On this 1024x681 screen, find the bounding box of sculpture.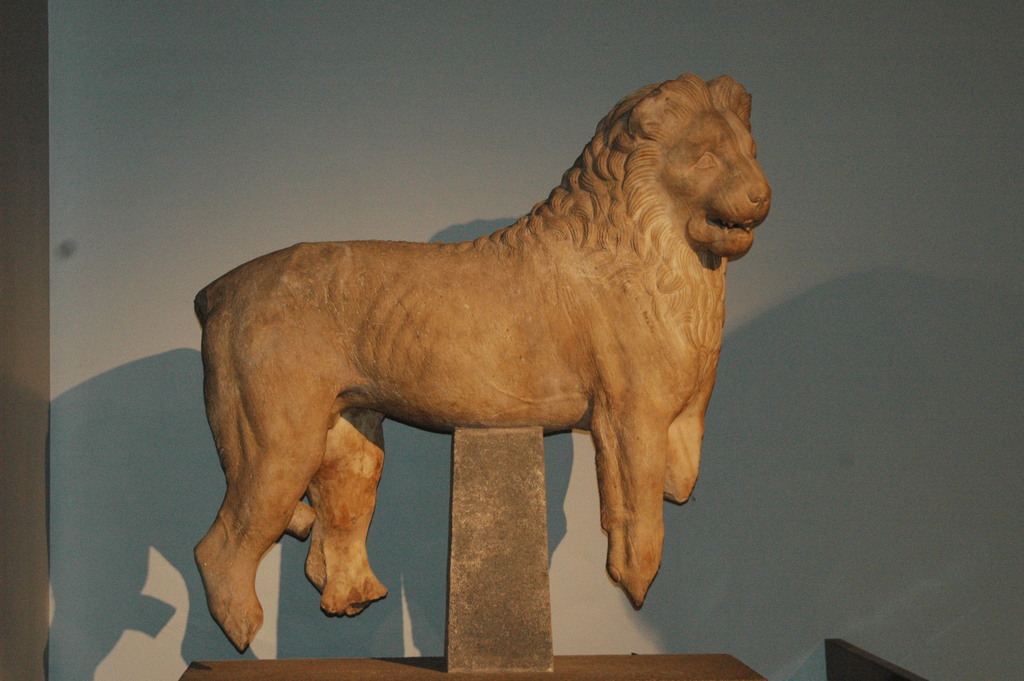
Bounding box: <bbox>170, 69, 764, 630</bbox>.
